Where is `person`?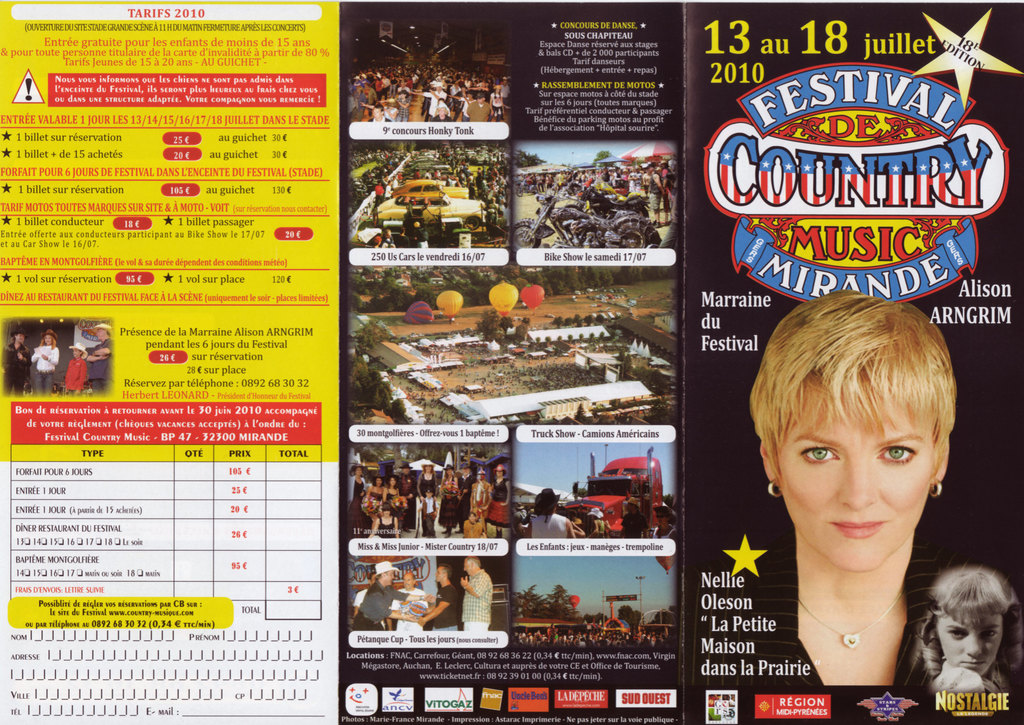
(31,325,60,398).
